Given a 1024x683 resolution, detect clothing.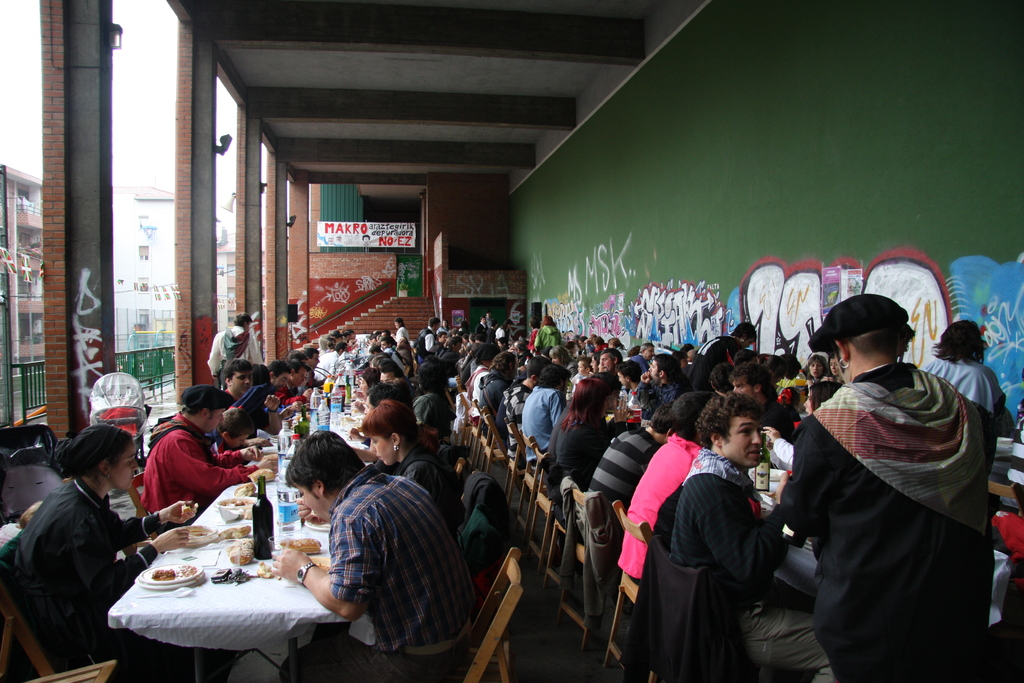
detection(477, 322, 484, 337).
